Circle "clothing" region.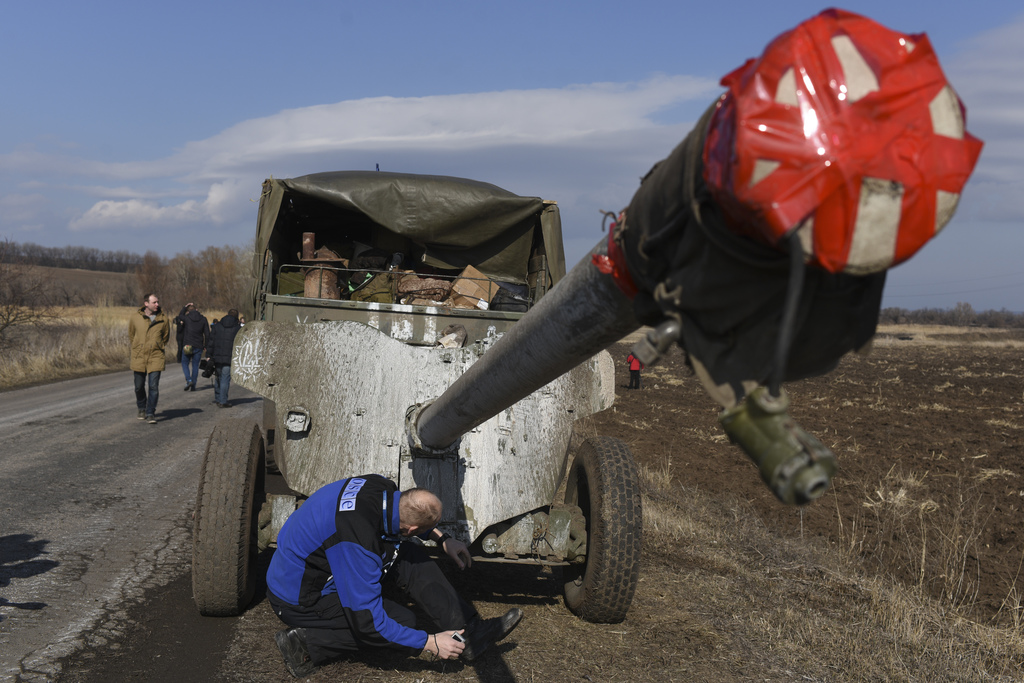
Region: 246 476 495 664.
